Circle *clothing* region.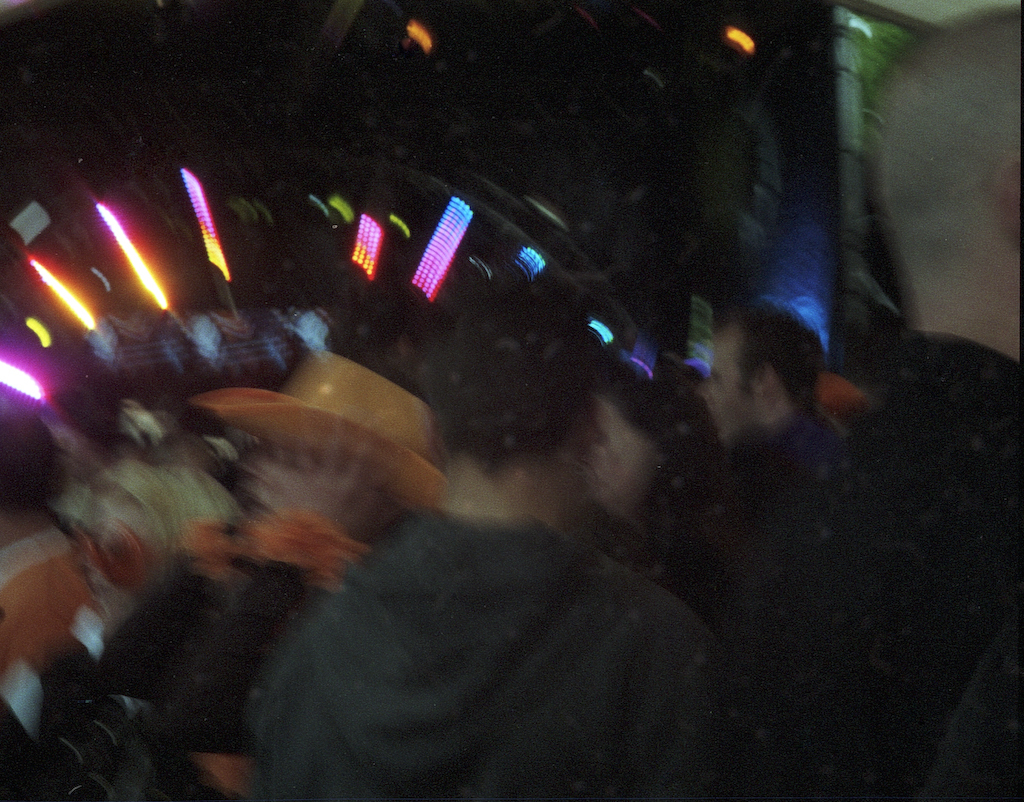
Region: rect(176, 454, 796, 779).
